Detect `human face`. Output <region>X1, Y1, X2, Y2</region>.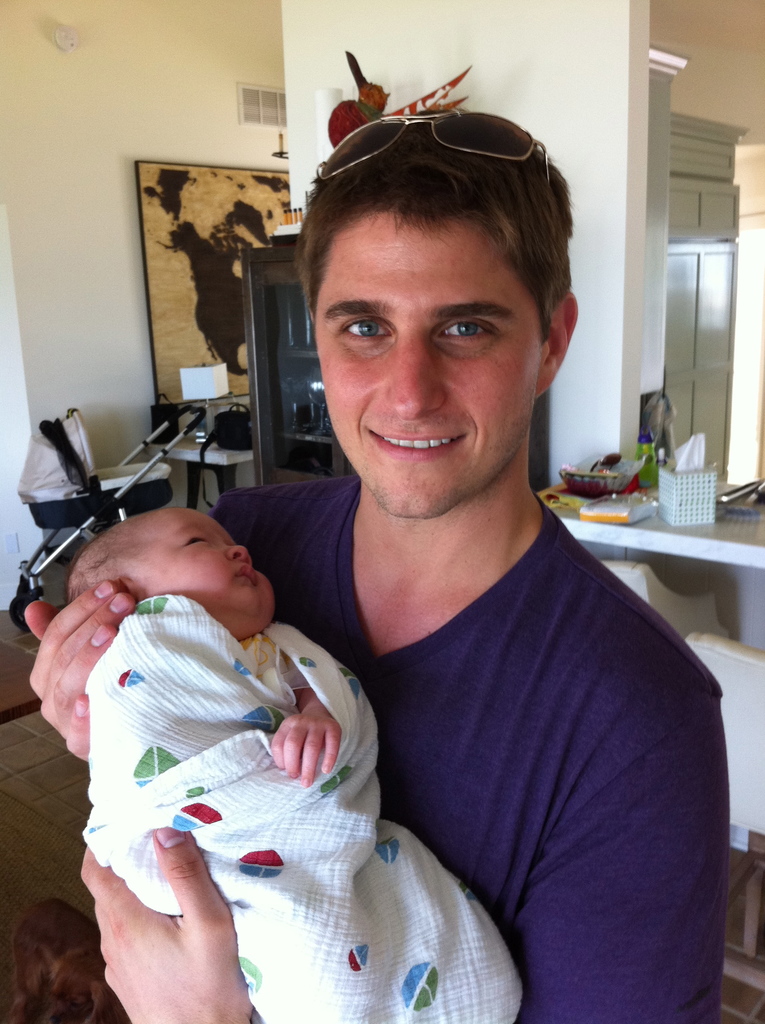
<region>312, 193, 568, 500</region>.
